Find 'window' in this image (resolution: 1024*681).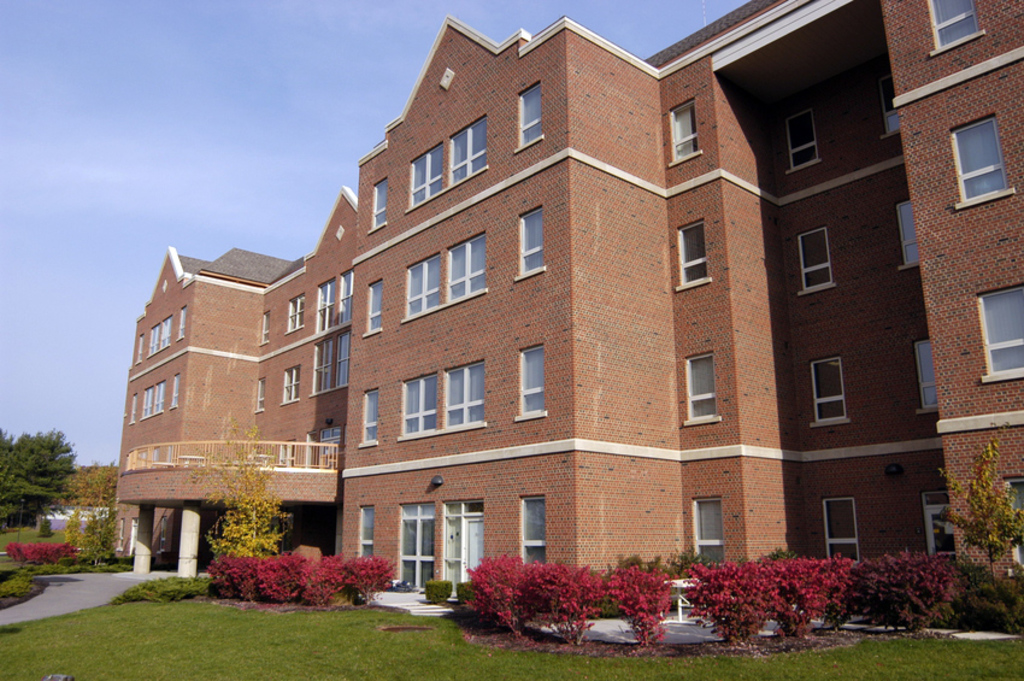
region(340, 277, 349, 321).
